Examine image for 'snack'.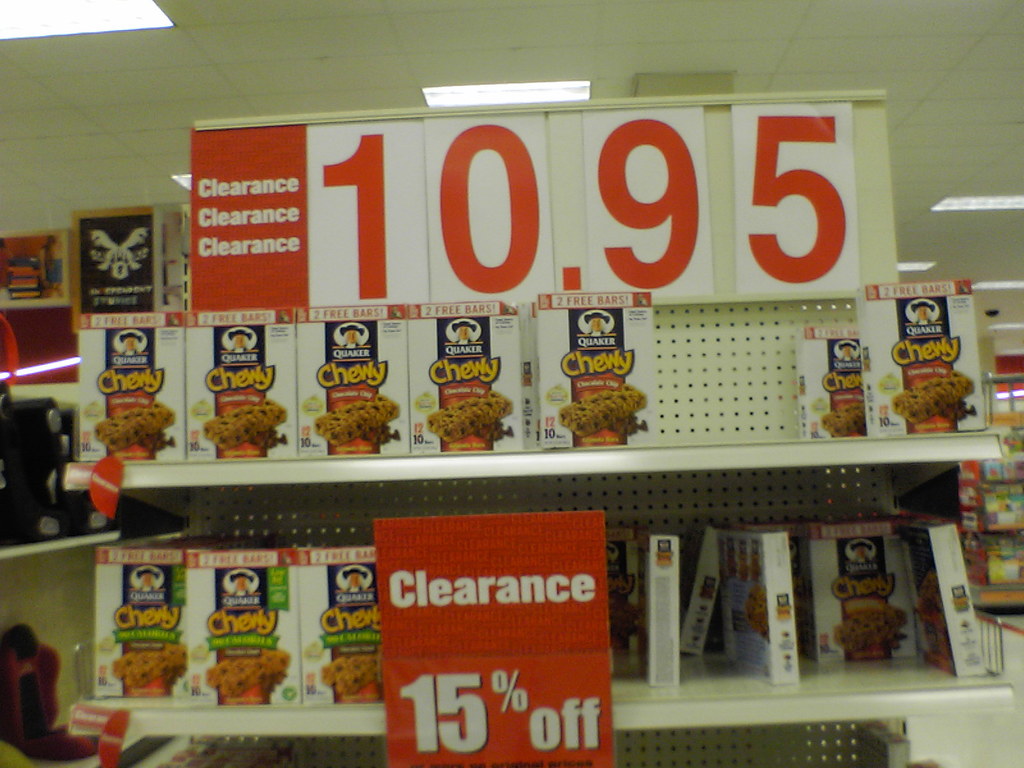
Examination result: box(322, 660, 383, 709).
